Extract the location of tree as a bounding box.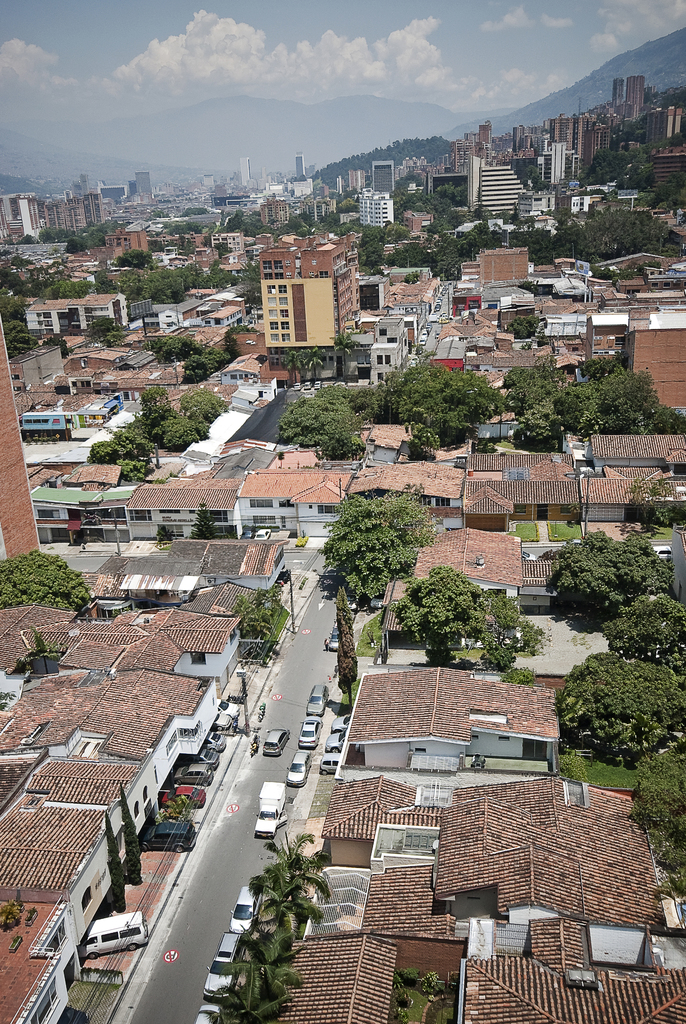
<box>304,343,324,381</box>.
